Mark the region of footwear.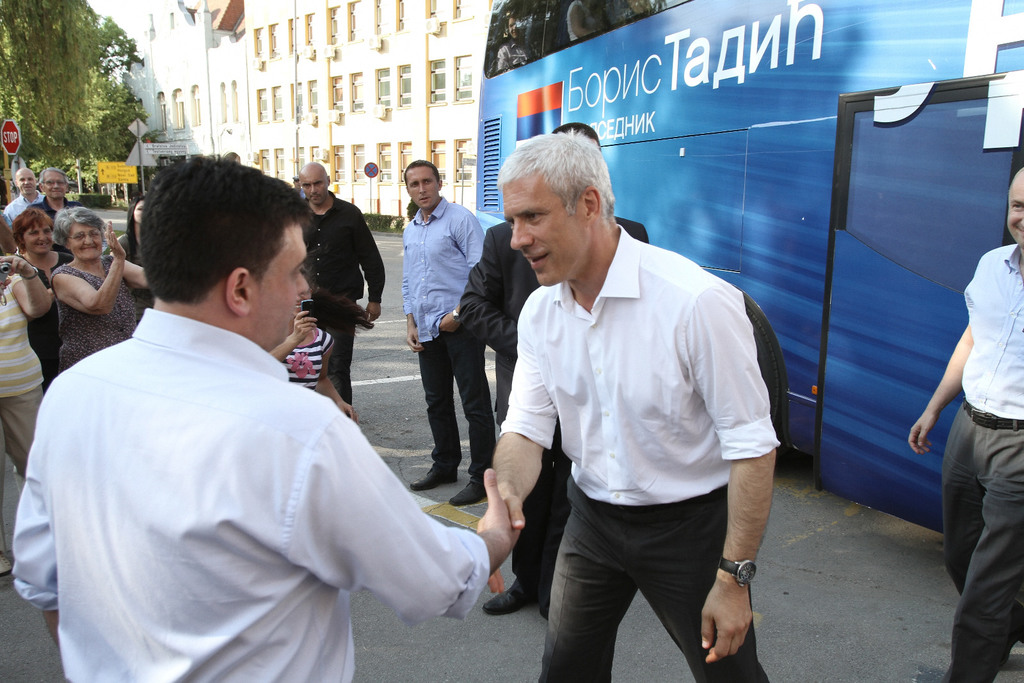
Region: locate(0, 556, 17, 585).
